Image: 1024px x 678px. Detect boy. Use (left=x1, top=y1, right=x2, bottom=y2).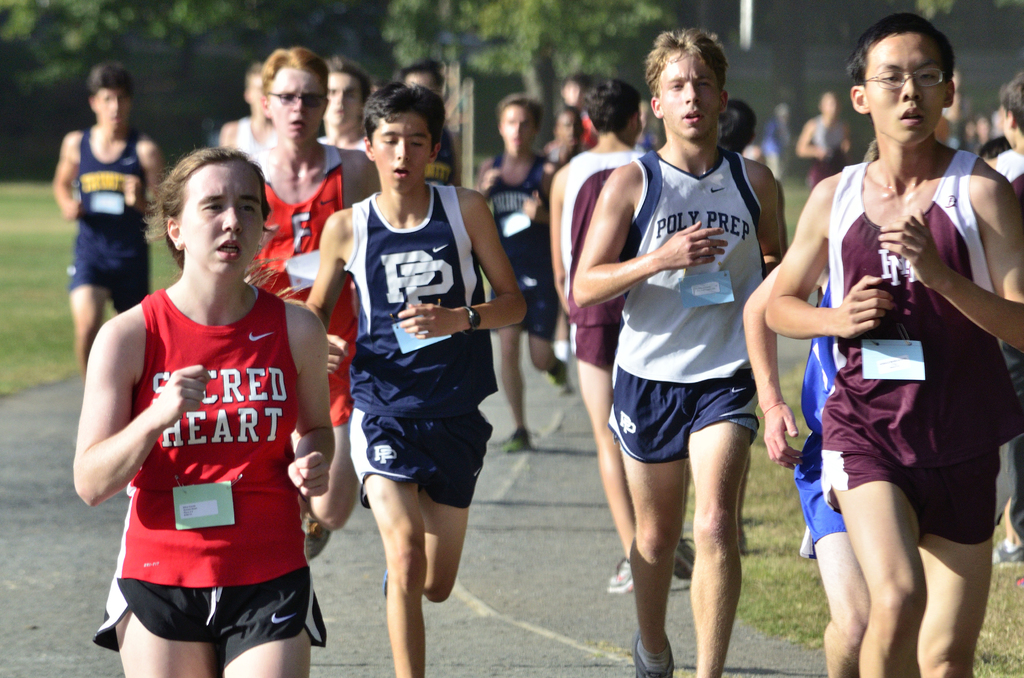
(left=573, top=28, right=787, bottom=677).
